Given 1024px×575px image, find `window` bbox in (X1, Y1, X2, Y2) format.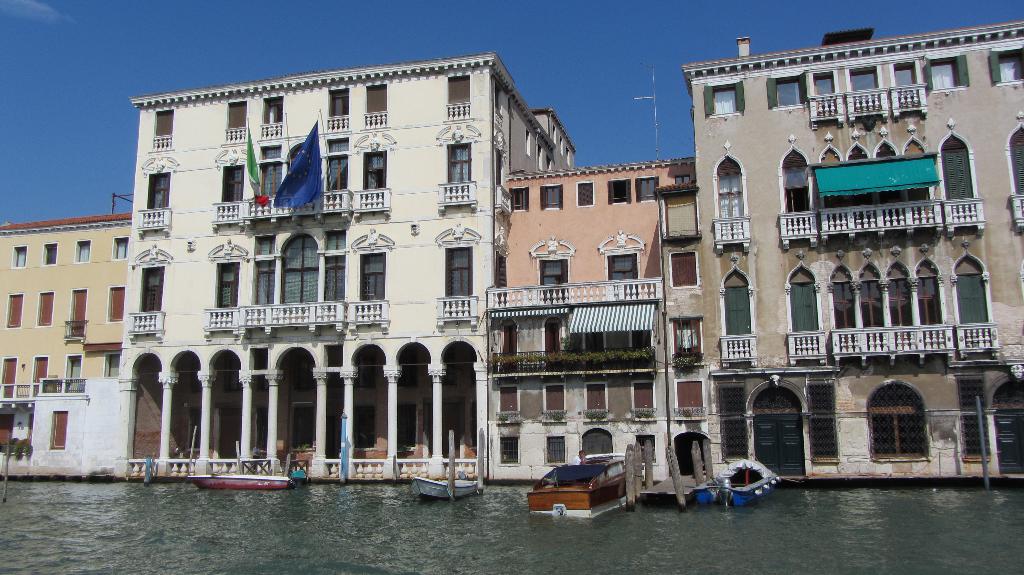
(918, 278, 943, 347).
